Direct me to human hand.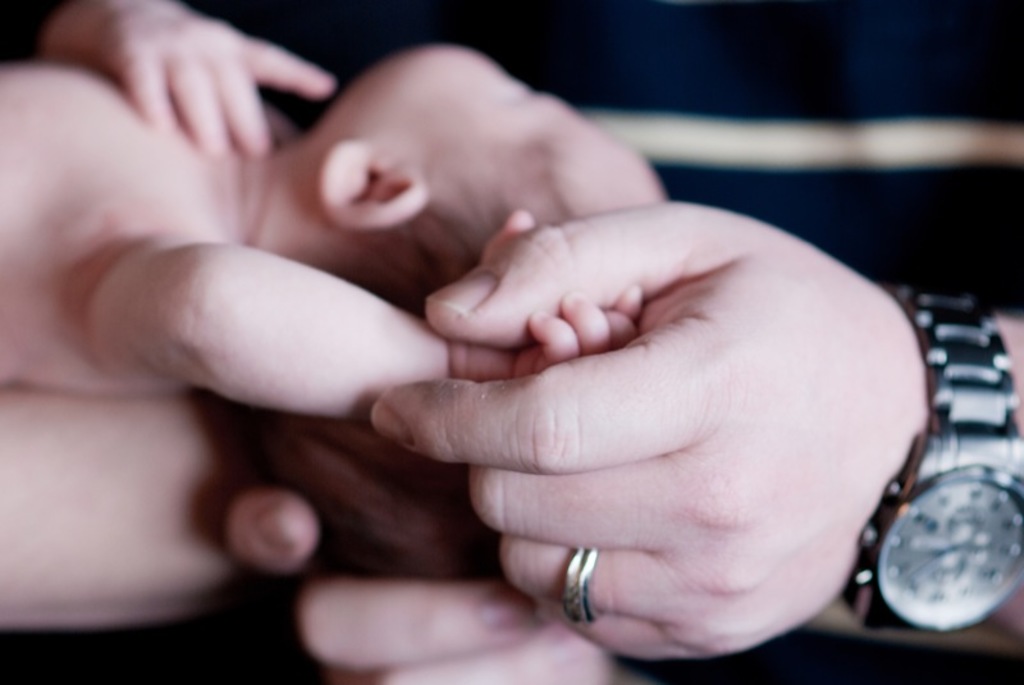
Direction: <bbox>214, 487, 625, 684</bbox>.
